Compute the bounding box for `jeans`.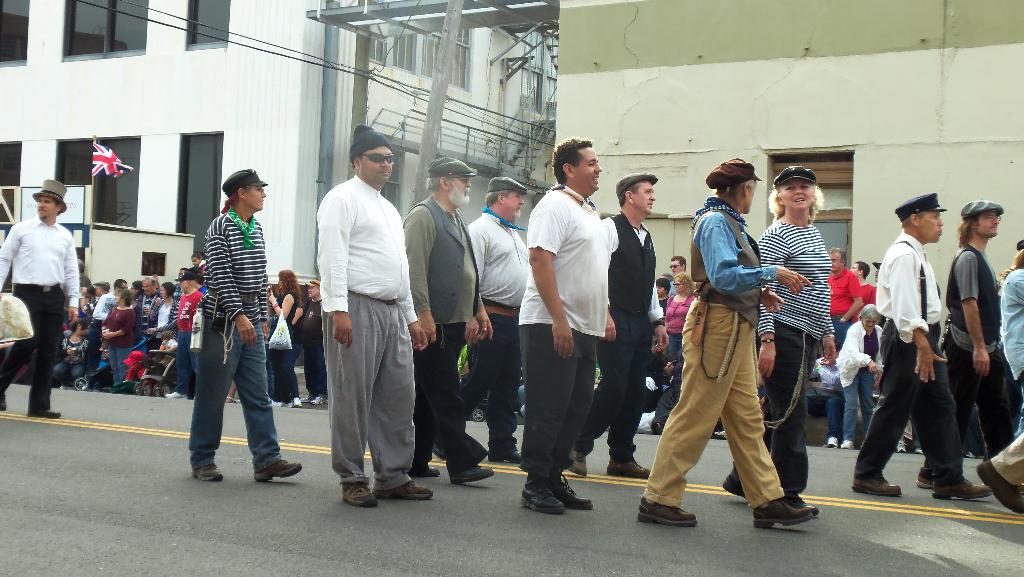
[275,345,304,398].
